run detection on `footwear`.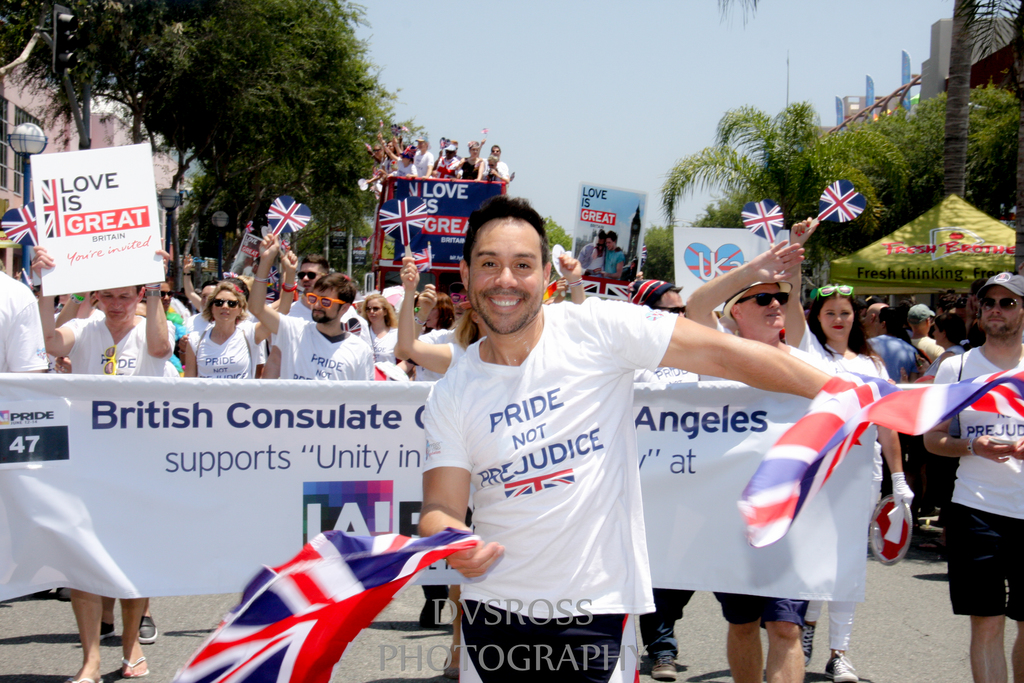
Result: detection(649, 655, 676, 678).
